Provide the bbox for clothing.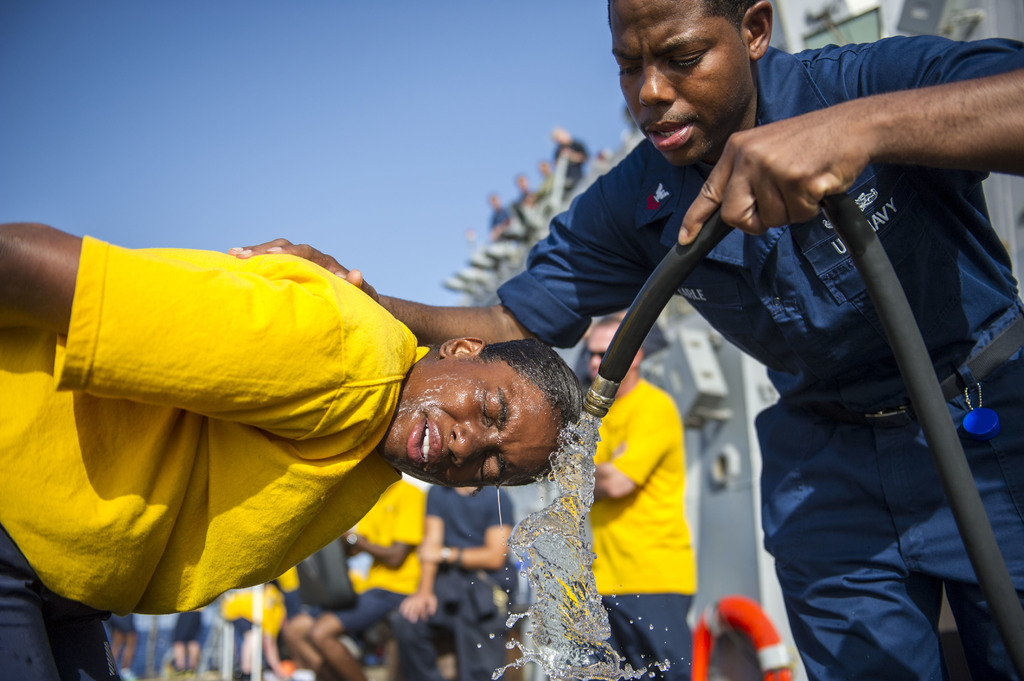
bbox=(106, 606, 138, 638).
